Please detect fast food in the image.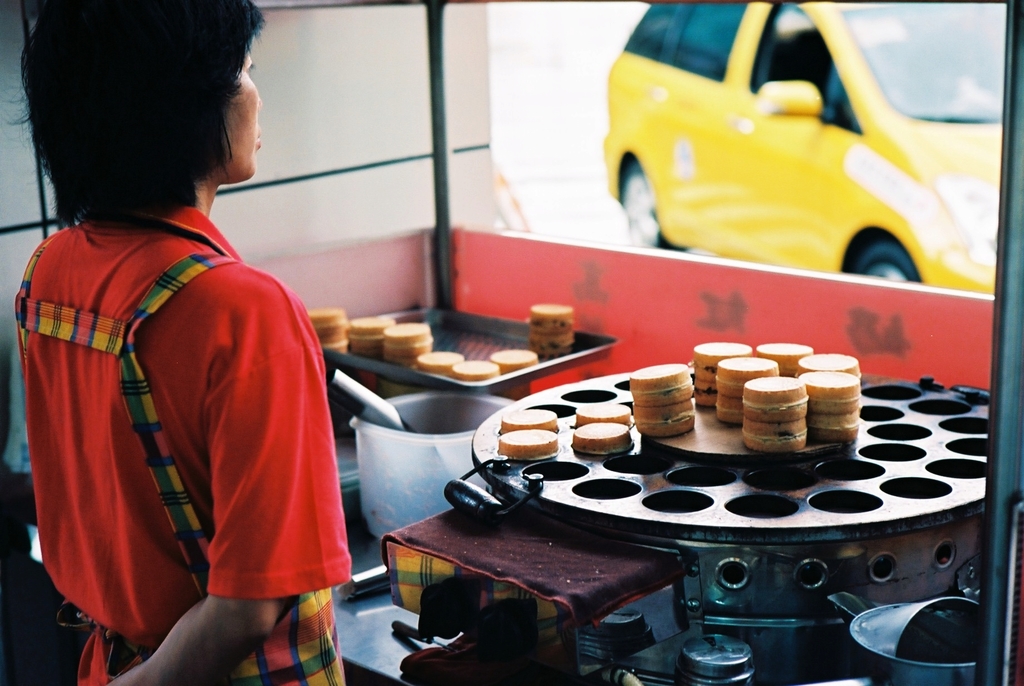
(451, 359, 498, 384).
